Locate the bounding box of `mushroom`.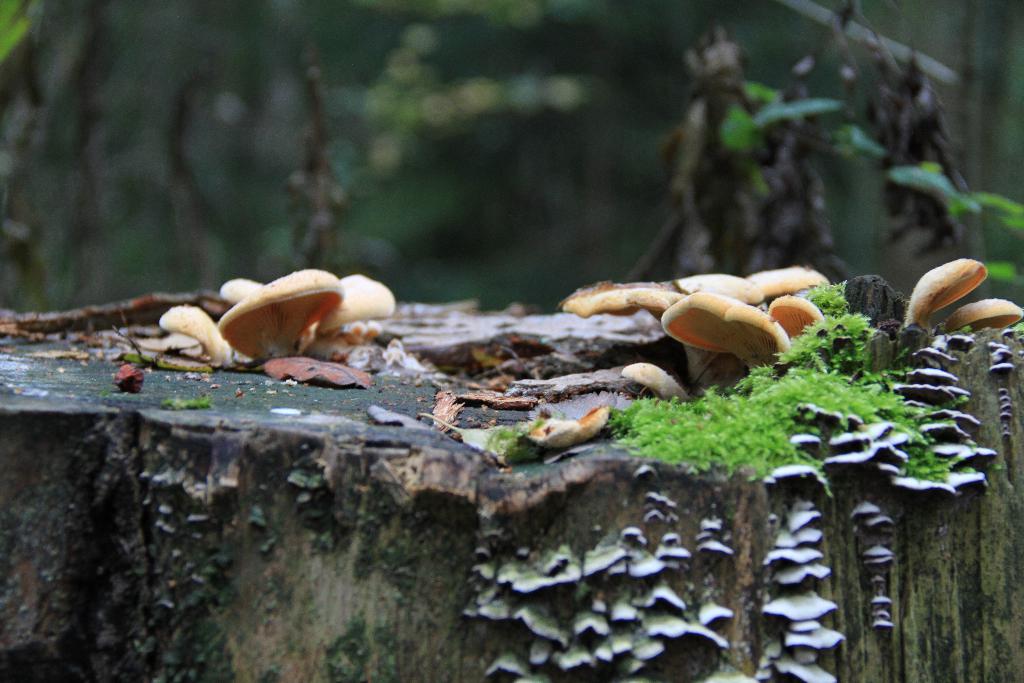
Bounding box: (744, 257, 837, 303).
